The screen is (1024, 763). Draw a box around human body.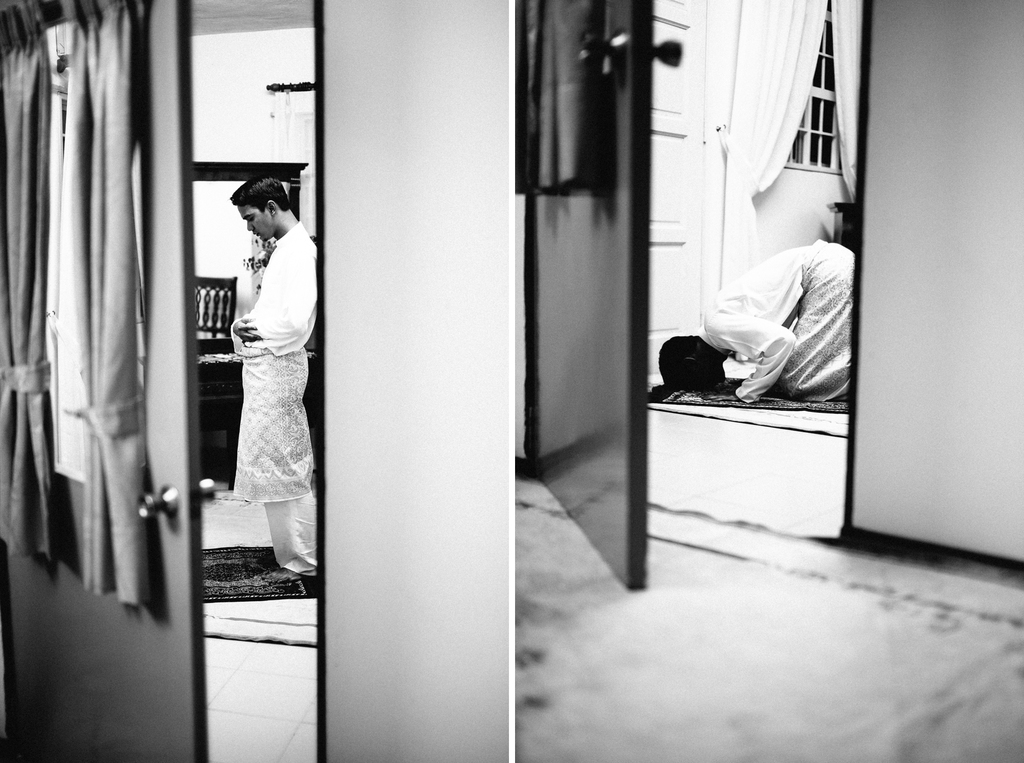
bbox=(696, 231, 856, 401).
